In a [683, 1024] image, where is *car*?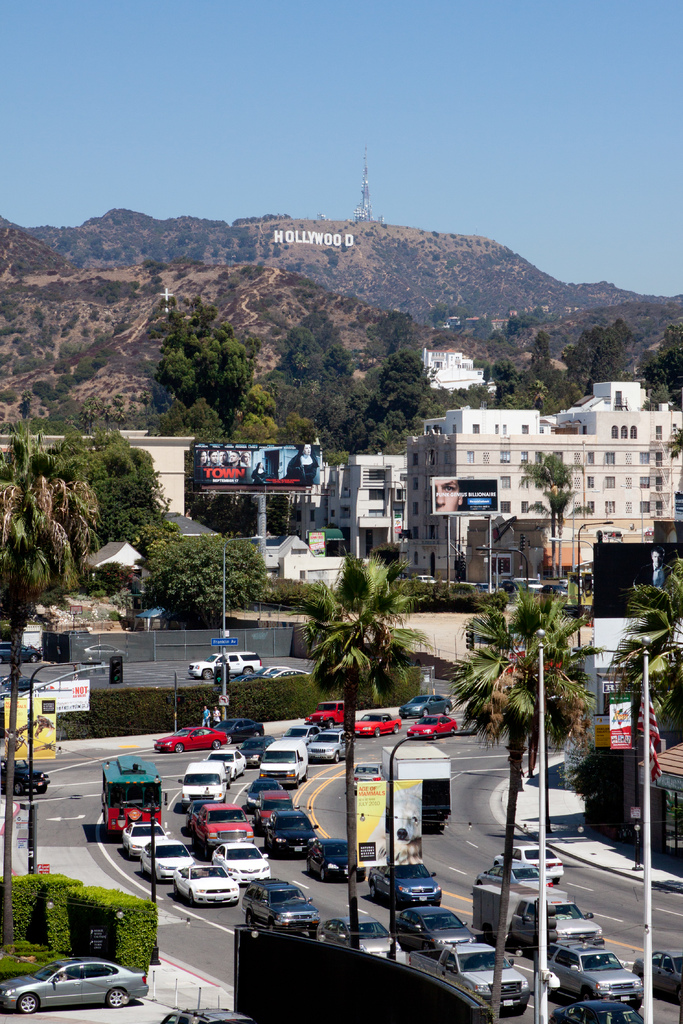
Rect(296, 729, 352, 772).
